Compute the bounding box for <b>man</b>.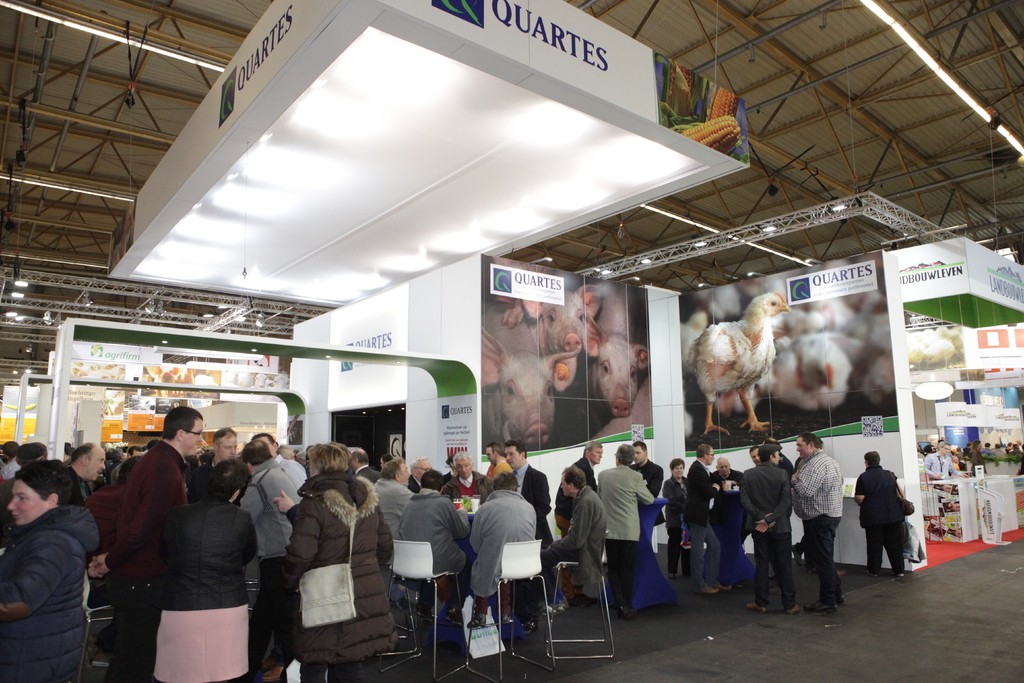
select_region(407, 471, 473, 606).
